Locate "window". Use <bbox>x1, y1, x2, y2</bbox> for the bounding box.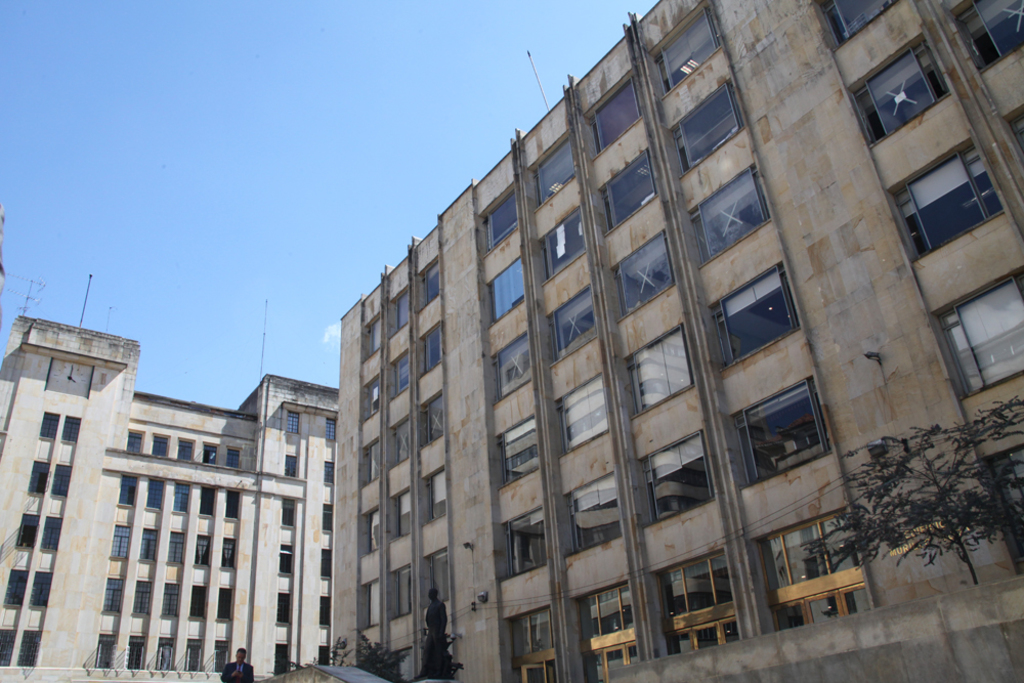
<bbox>285, 500, 301, 523</bbox>.
